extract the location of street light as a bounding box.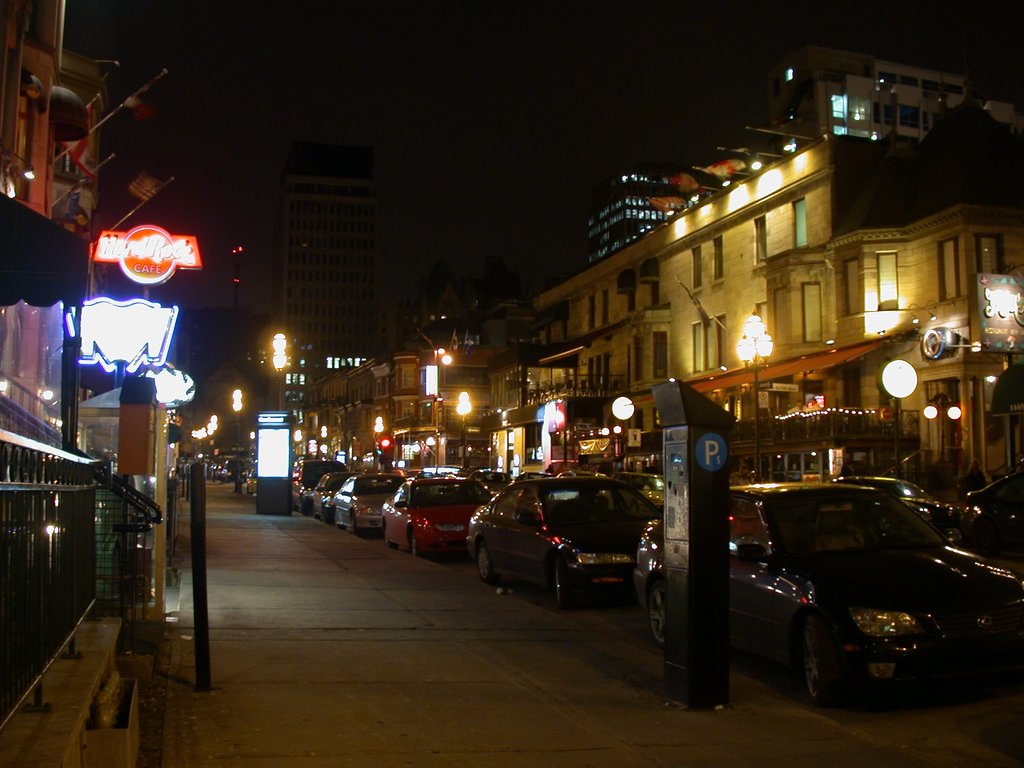
Rect(228, 382, 244, 492).
